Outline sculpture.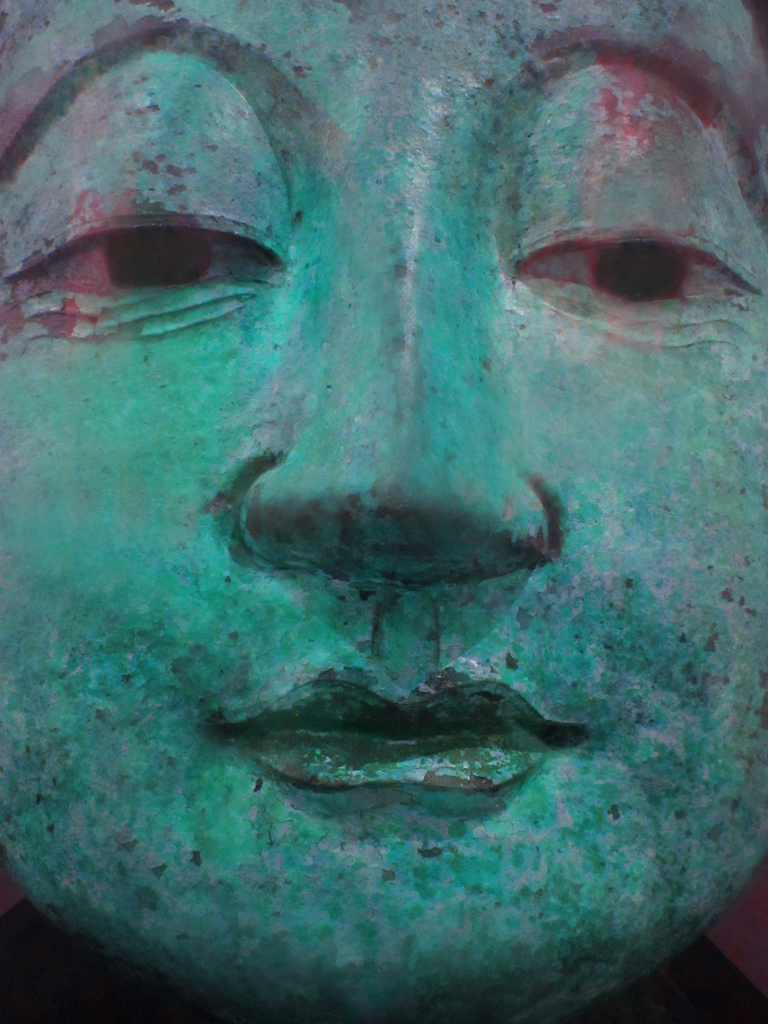
Outline: x1=0, y1=0, x2=722, y2=1023.
